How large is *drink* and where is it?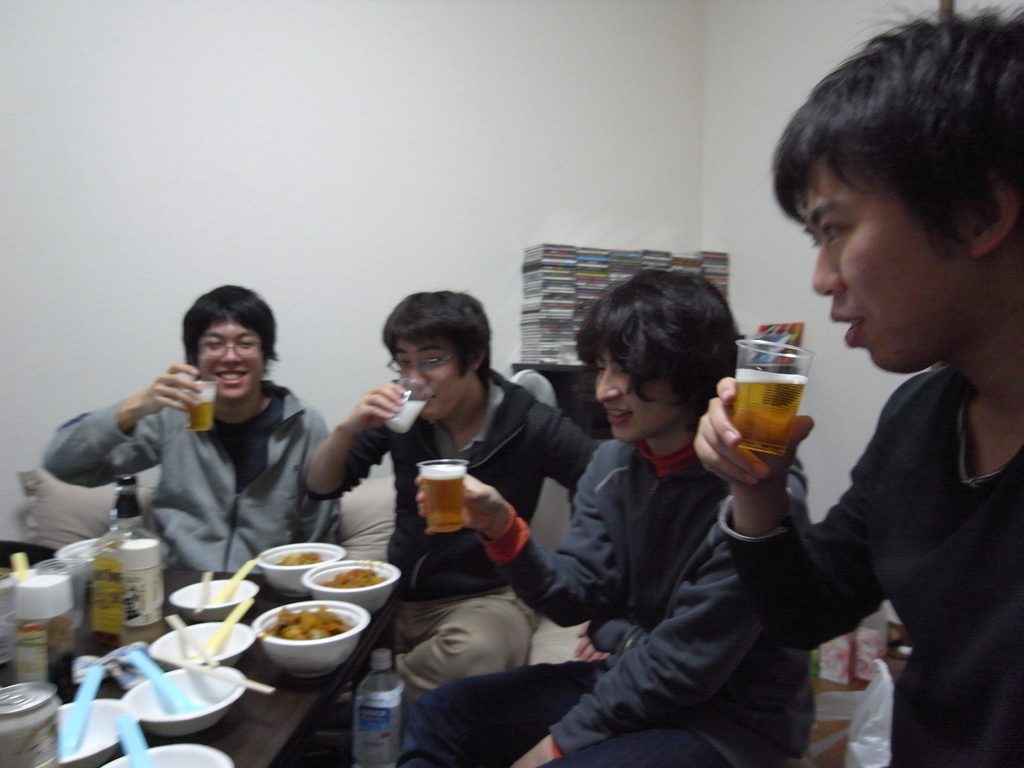
Bounding box: [386,399,428,435].
